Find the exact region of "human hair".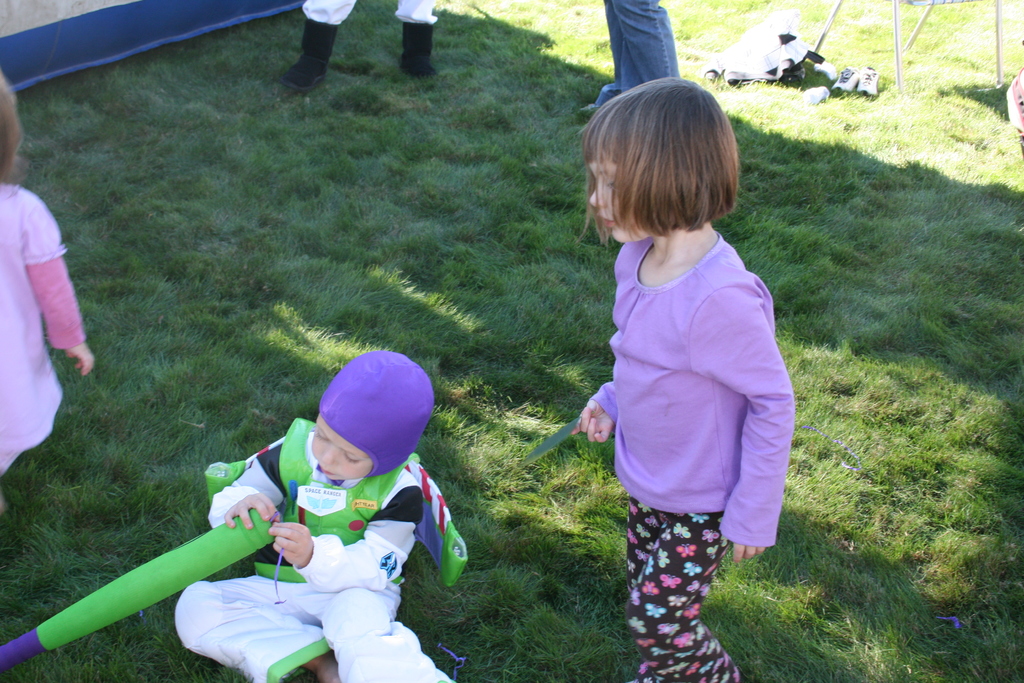
Exact region: [left=586, top=84, right=762, bottom=249].
